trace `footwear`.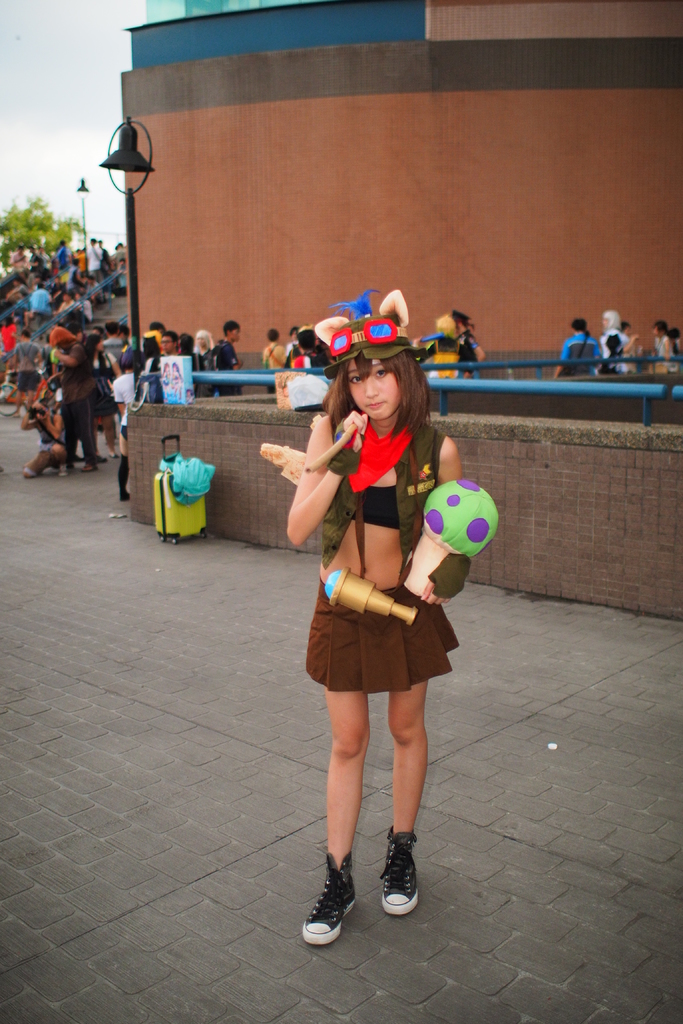
Traced to detection(359, 840, 429, 927).
